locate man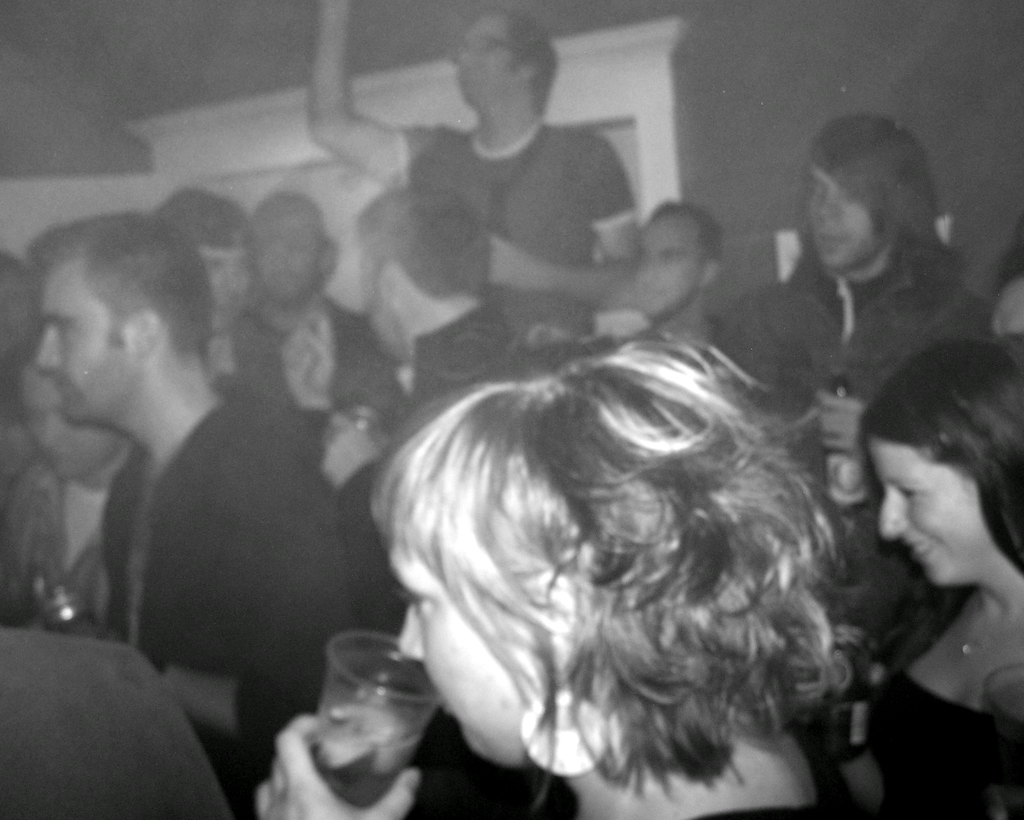
x1=623, y1=194, x2=729, y2=339
